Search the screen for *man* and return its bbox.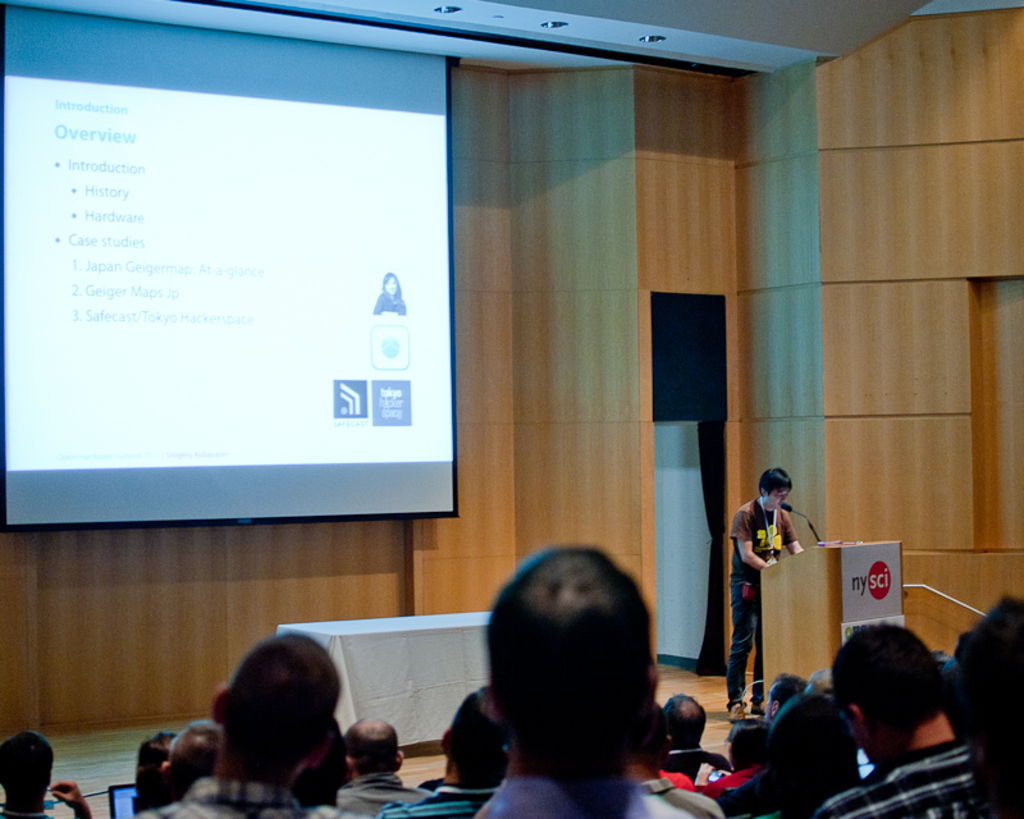
Found: box=[381, 682, 506, 818].
